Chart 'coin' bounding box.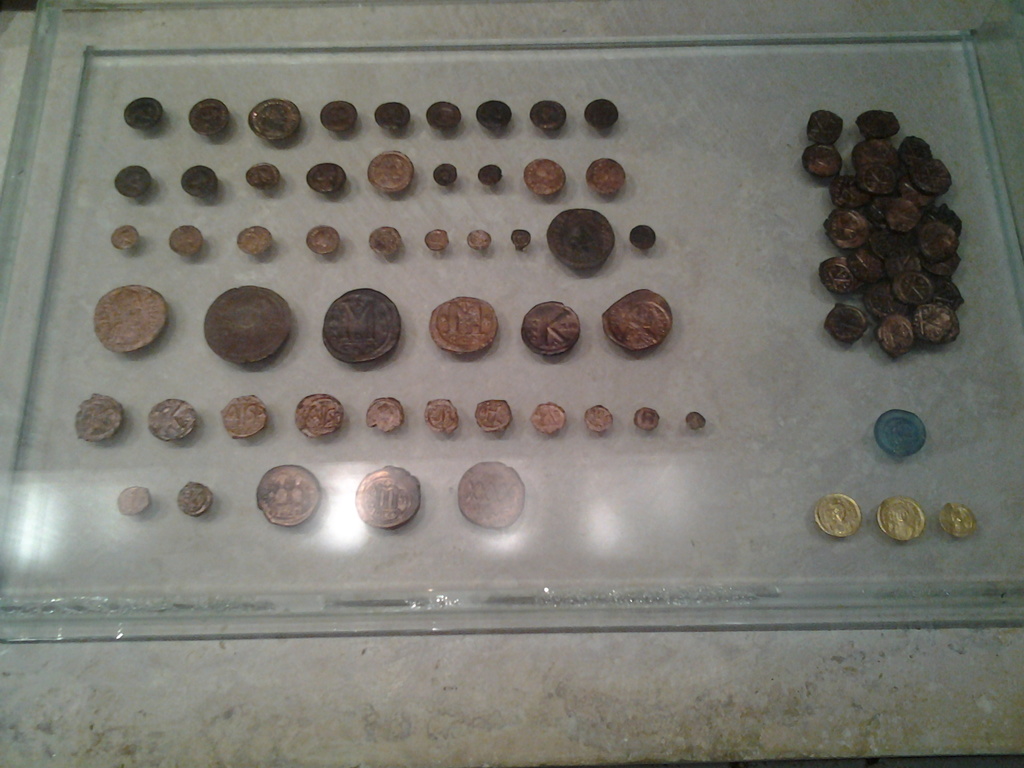
Charted: bbox=[179, 164, 218, 198].
